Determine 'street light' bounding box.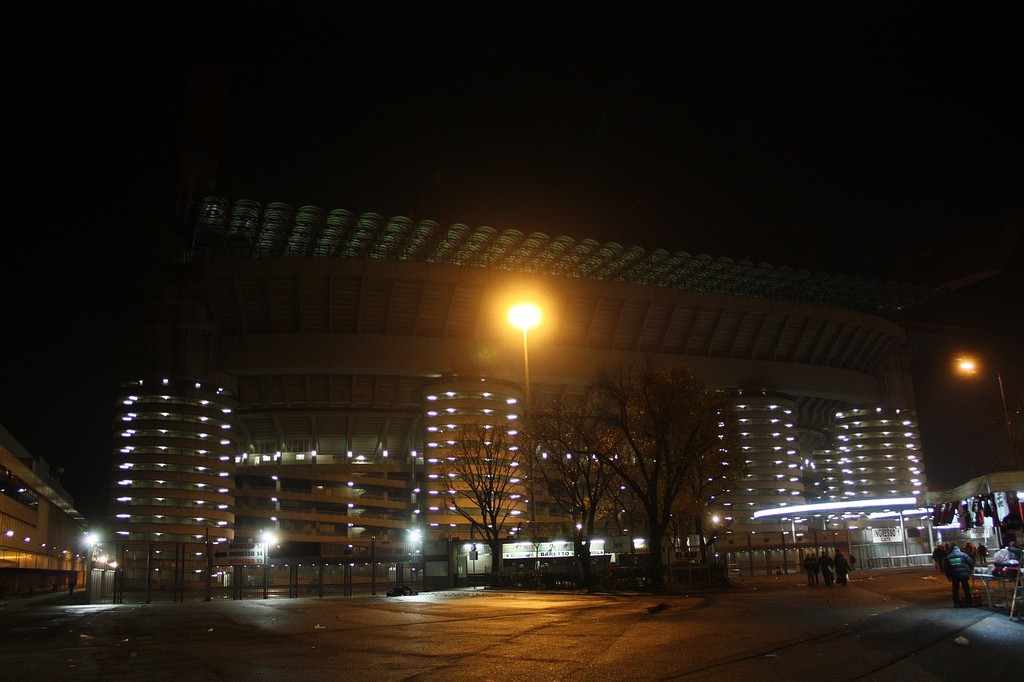
Determined: <box>408,528,425,602</box>.
